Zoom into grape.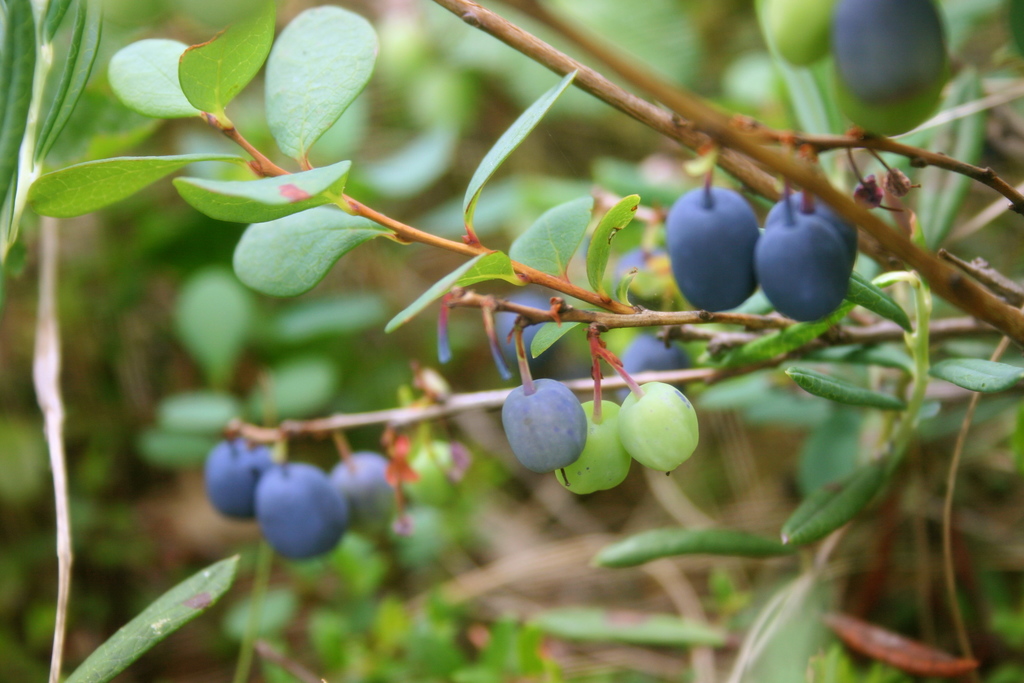
Zoom target: locate(500, 378, 588, 475).
